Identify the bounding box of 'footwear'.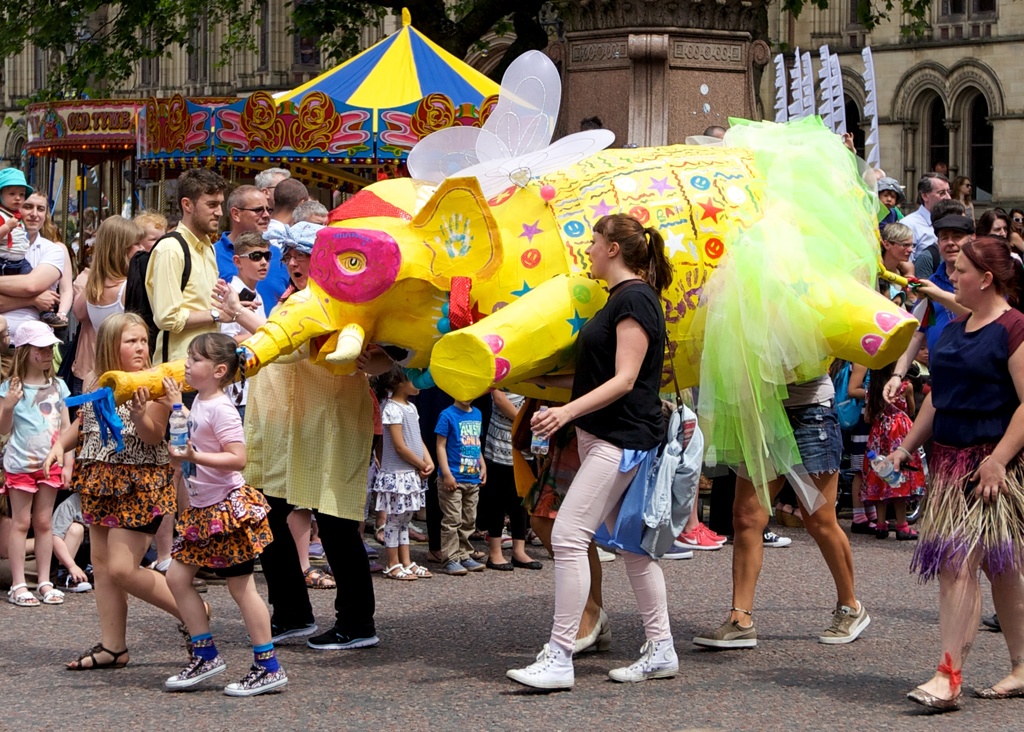
196/567/227/583.
